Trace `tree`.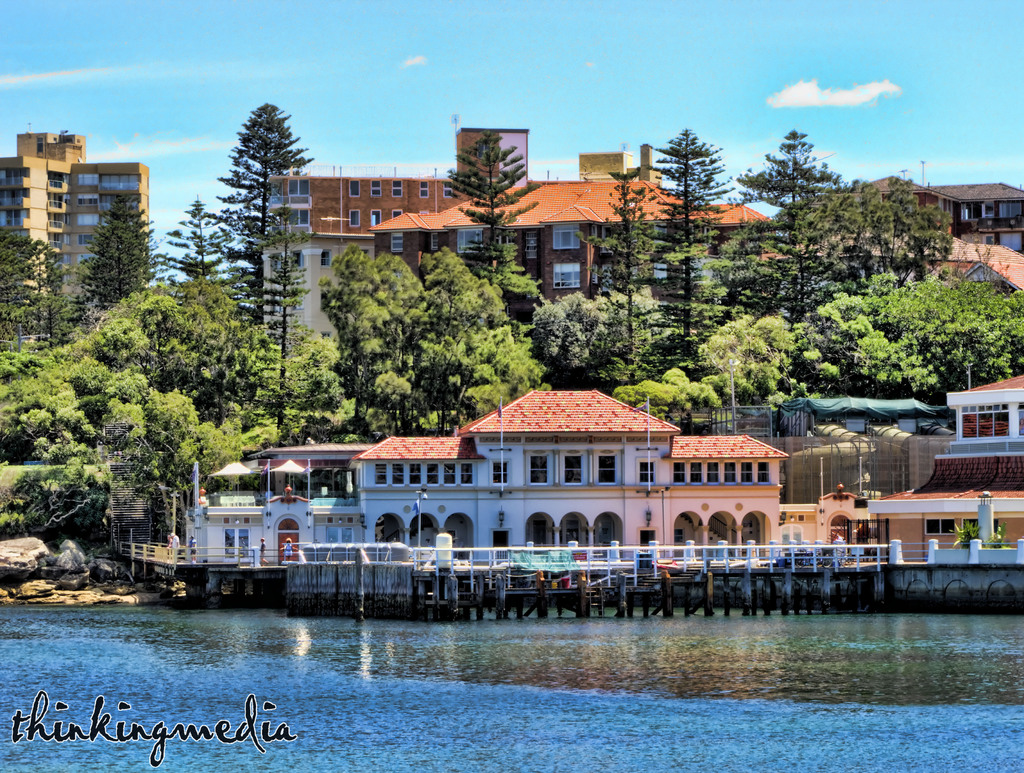
Traced to [731, 123, 851, 243].
